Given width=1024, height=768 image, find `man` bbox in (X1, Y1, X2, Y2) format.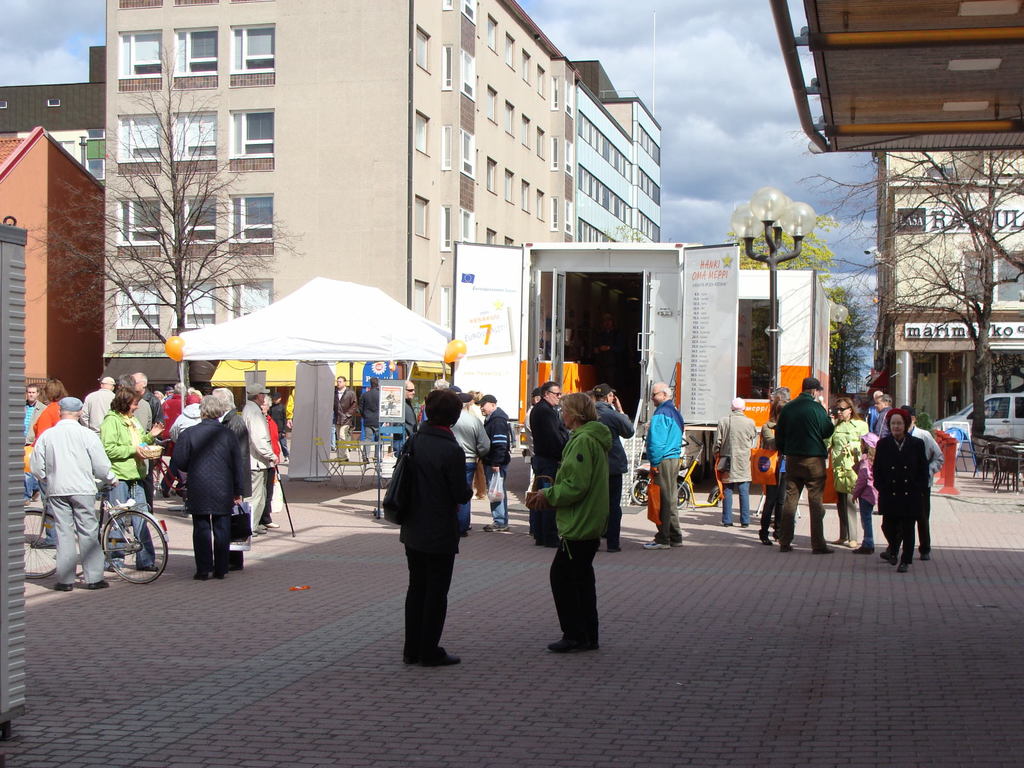
(243, 385, 280, 538).
